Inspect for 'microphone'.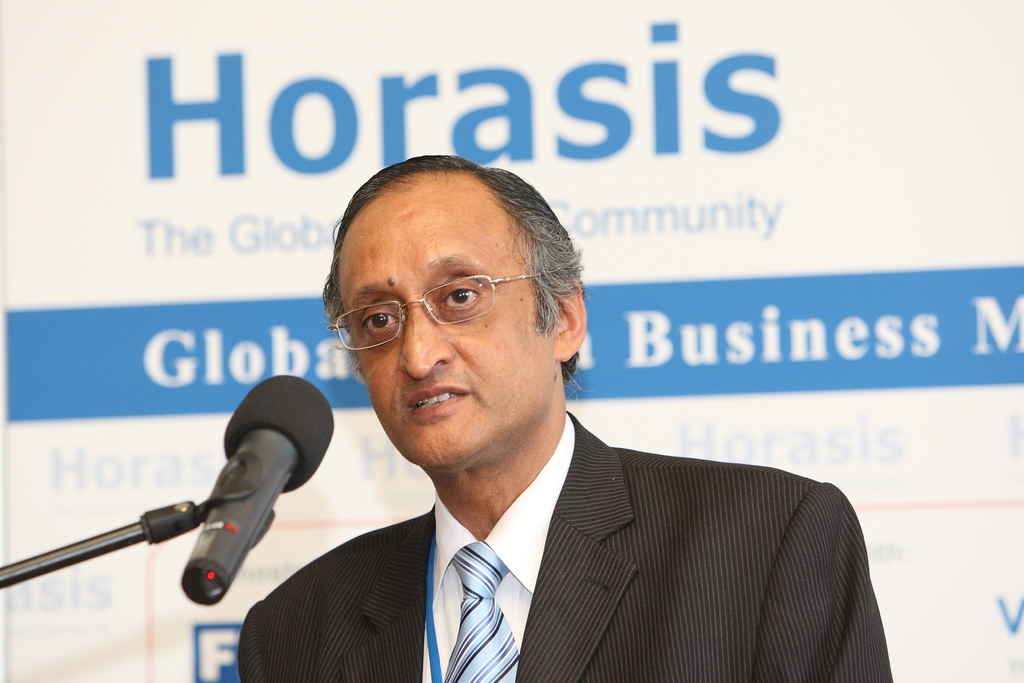
Inspection: (x1=131, y1=389, x2=329, y2=588).
